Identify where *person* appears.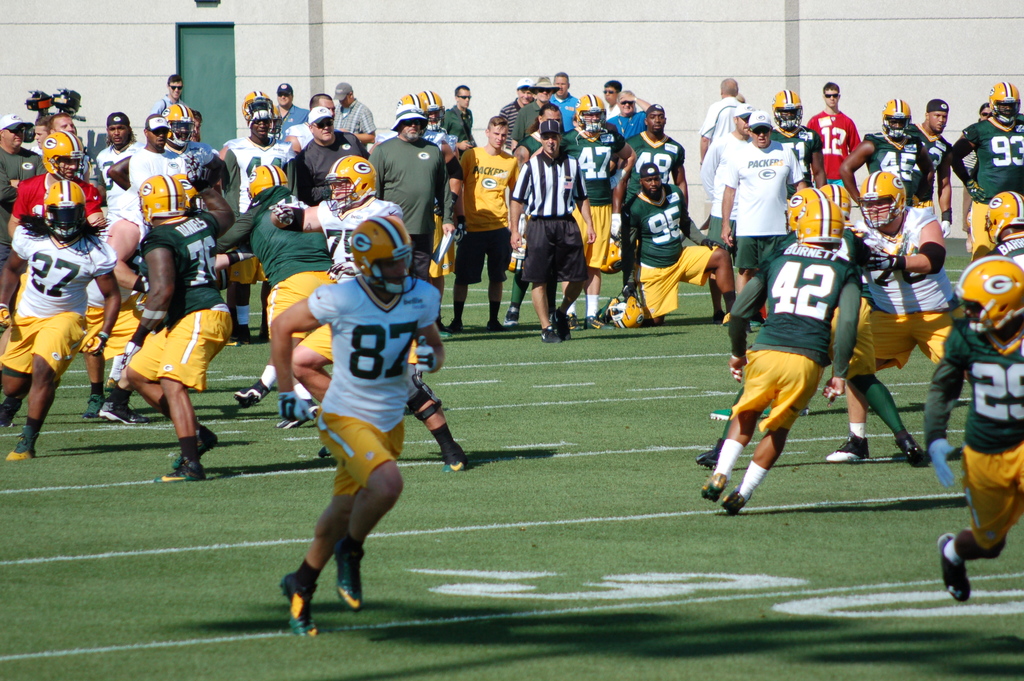
Appears at select_region(93, 109, 145, 195).
